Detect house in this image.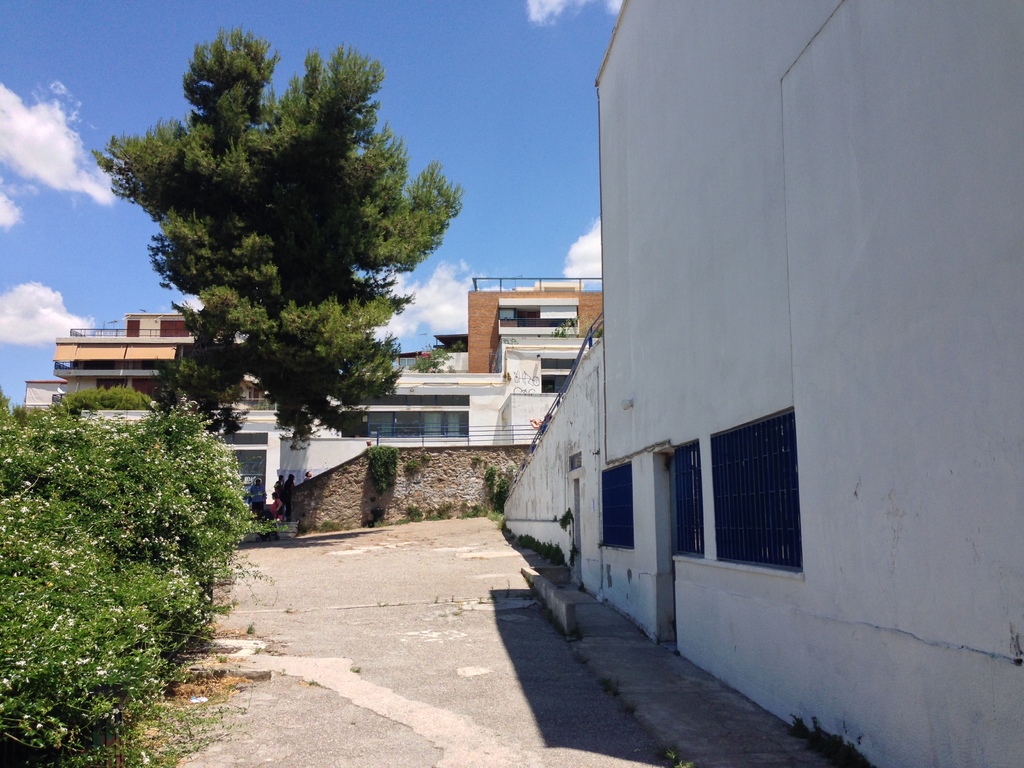
Detection: 500,0,1023,767.
